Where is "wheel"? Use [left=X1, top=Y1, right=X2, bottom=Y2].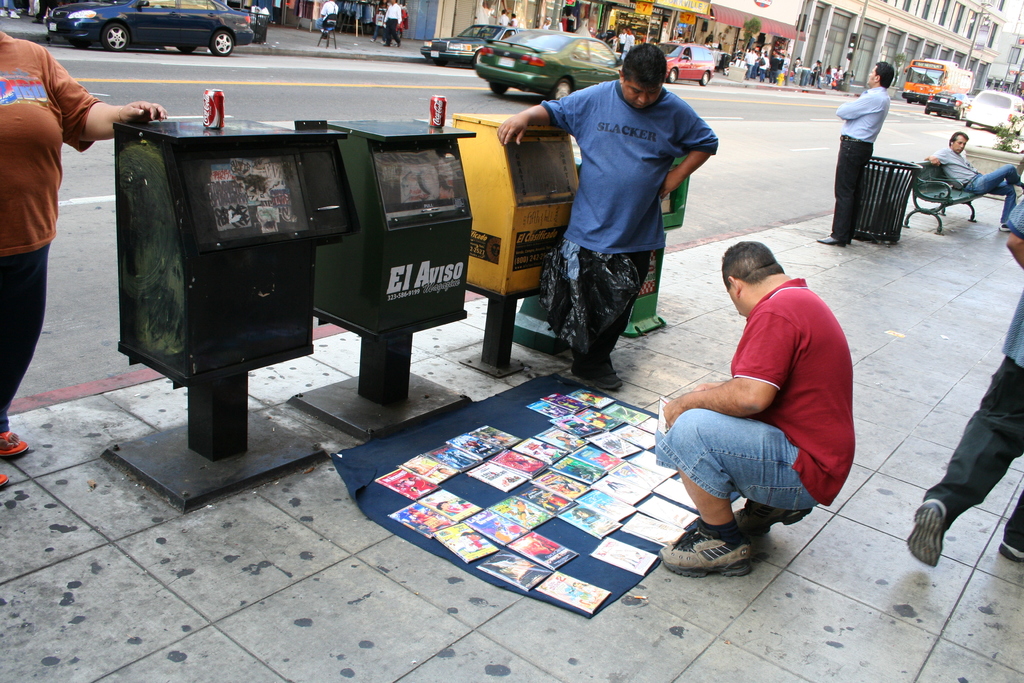
[left=924, top=107, right=933, bottom=114].
